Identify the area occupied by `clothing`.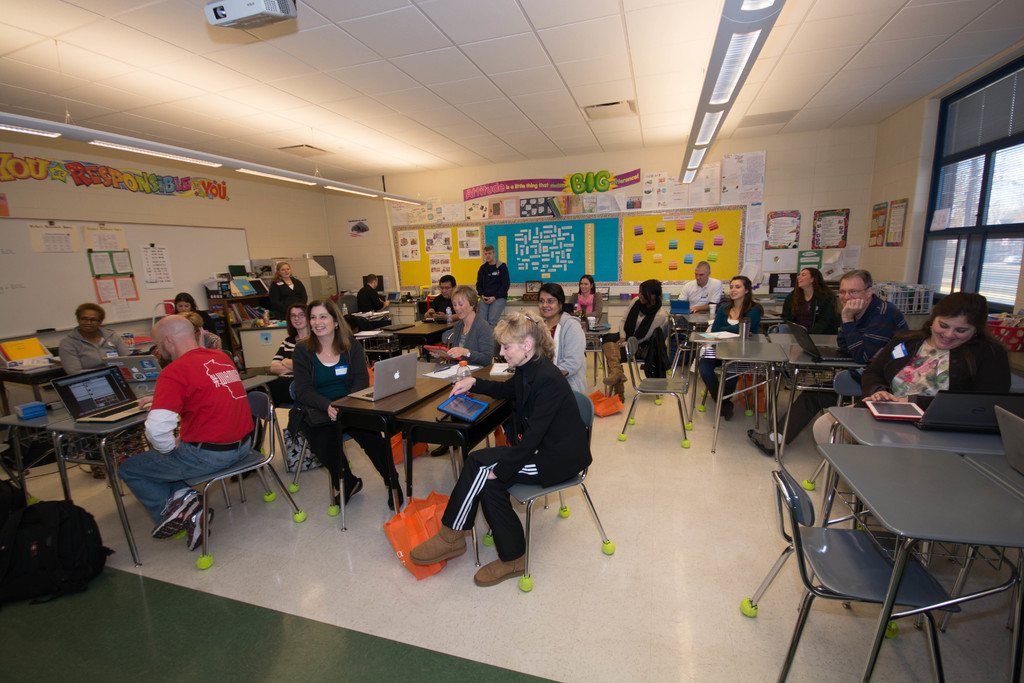
Area: box=[474, 258, 510, 328].
